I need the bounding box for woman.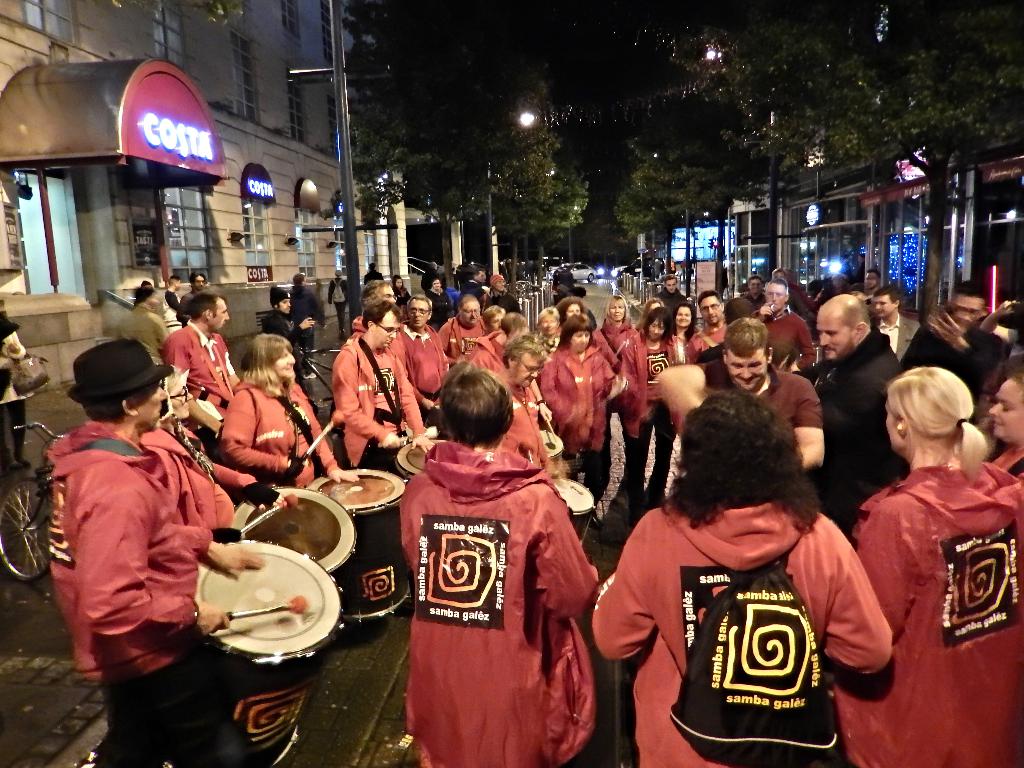
Here it is: bbox=(156, 373, 300, 513).
